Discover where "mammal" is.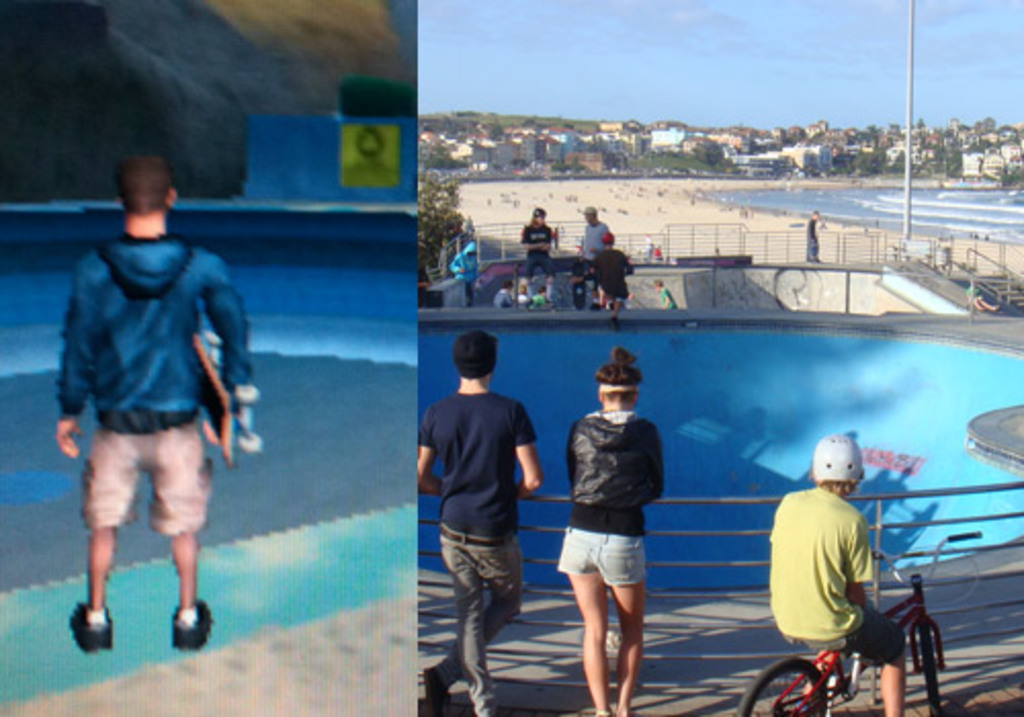
Discovered at (645,238,657,268).
